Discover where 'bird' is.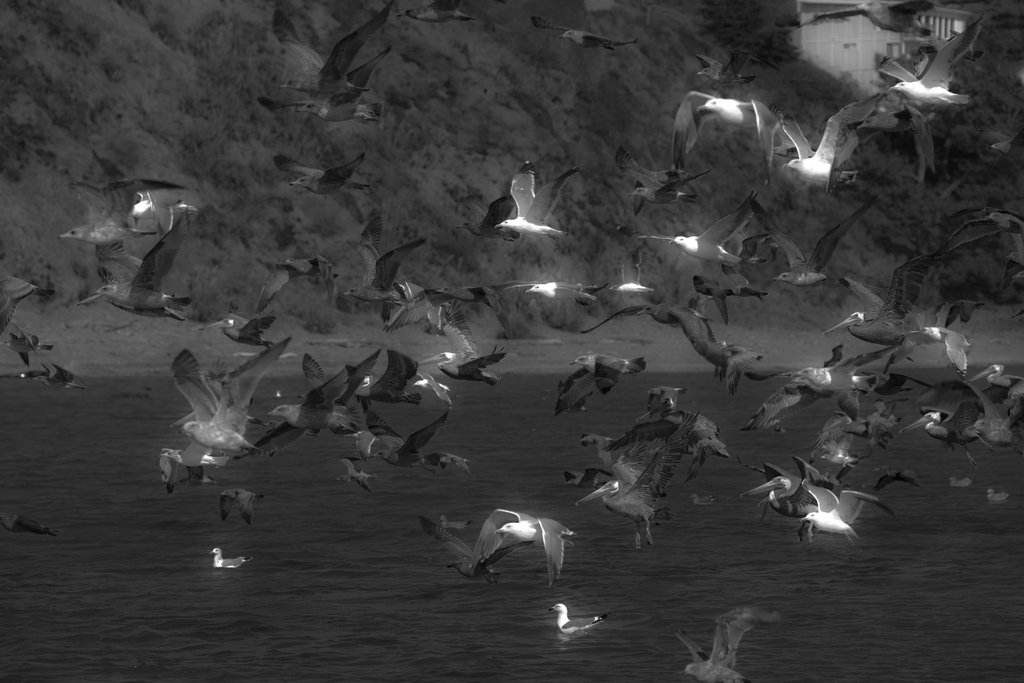
Discovered at BBox(458, 505, 571, 588).
